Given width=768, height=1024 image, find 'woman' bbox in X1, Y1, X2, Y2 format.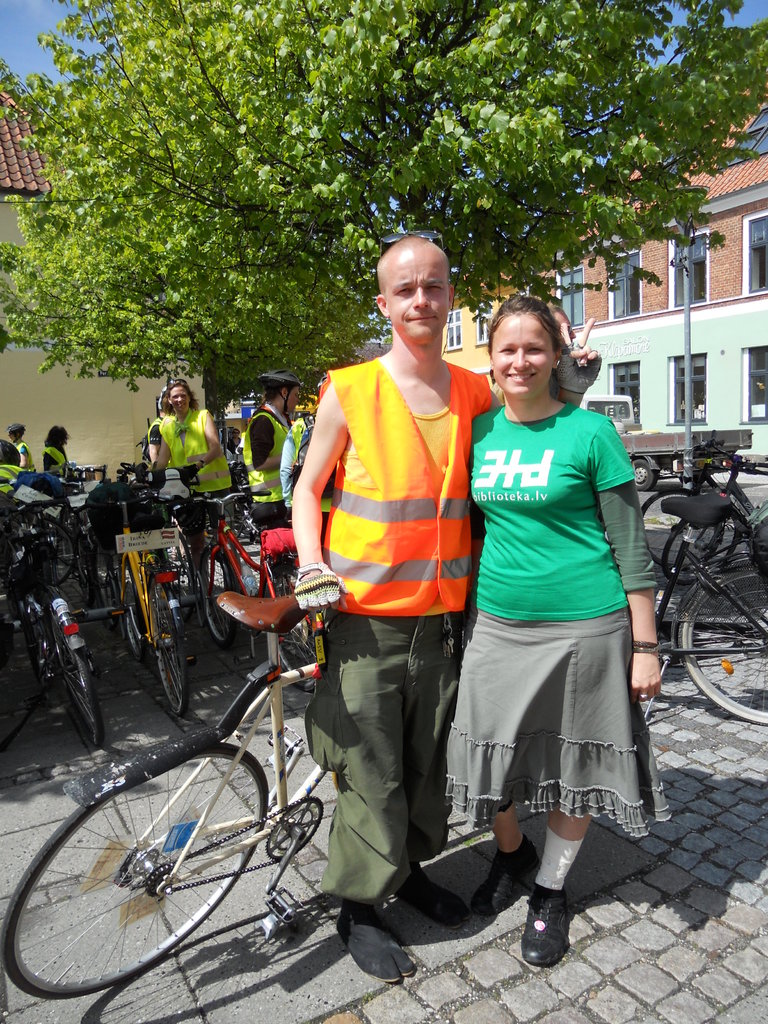
154, 381, 233, 493.
